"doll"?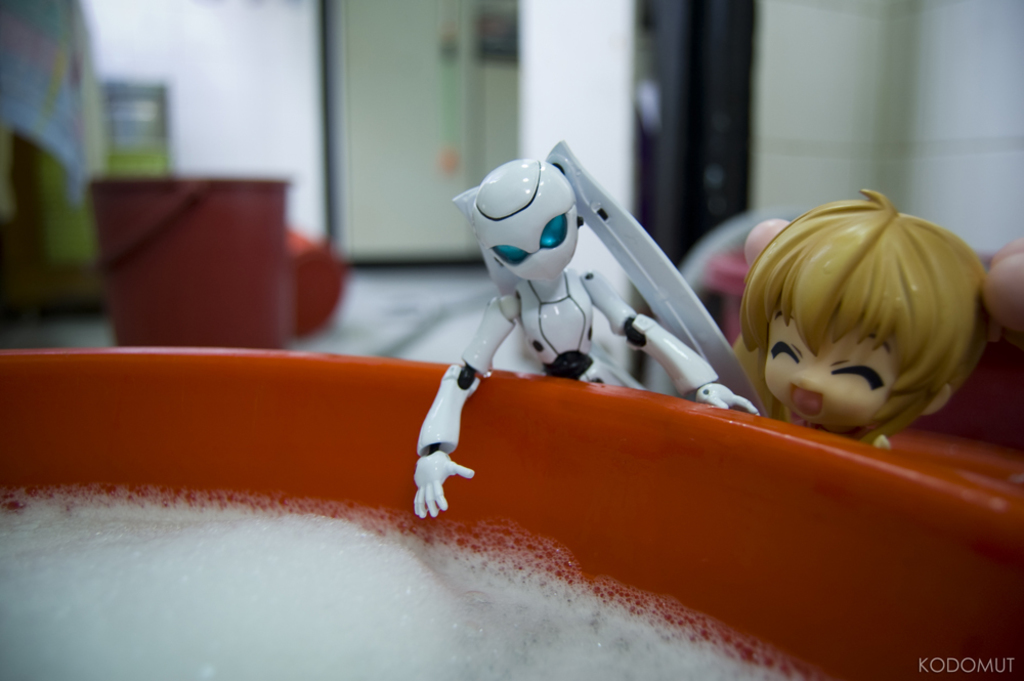
{"x1": 740, "y1": 177, "x2": 998, "y2": 437}
